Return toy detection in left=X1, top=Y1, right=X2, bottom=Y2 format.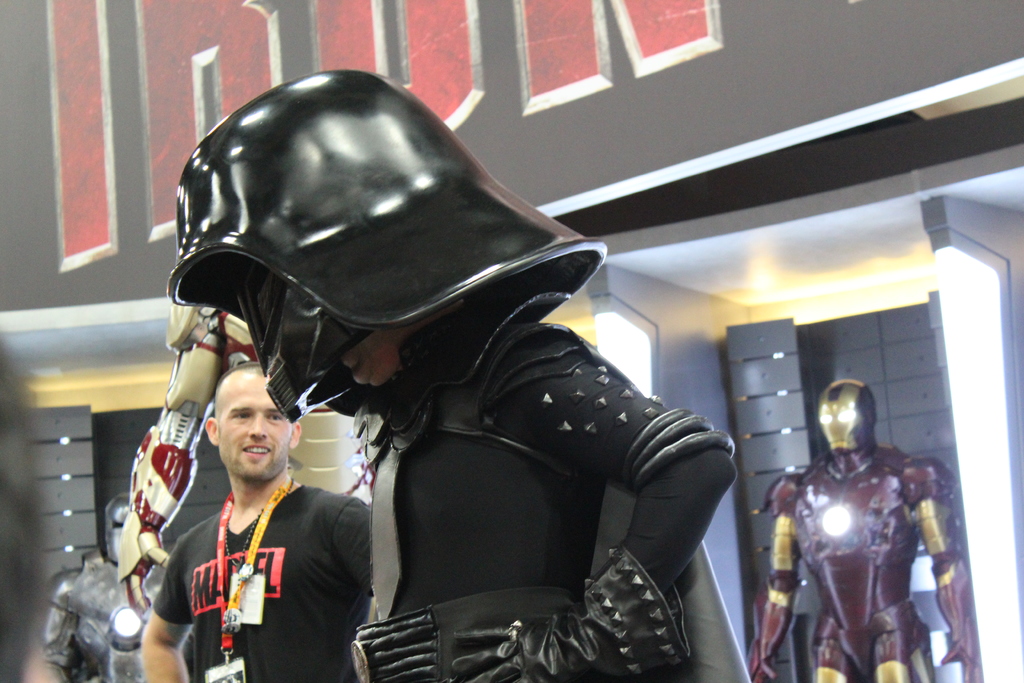
left=753, top=376, right=982, bottom=682.
